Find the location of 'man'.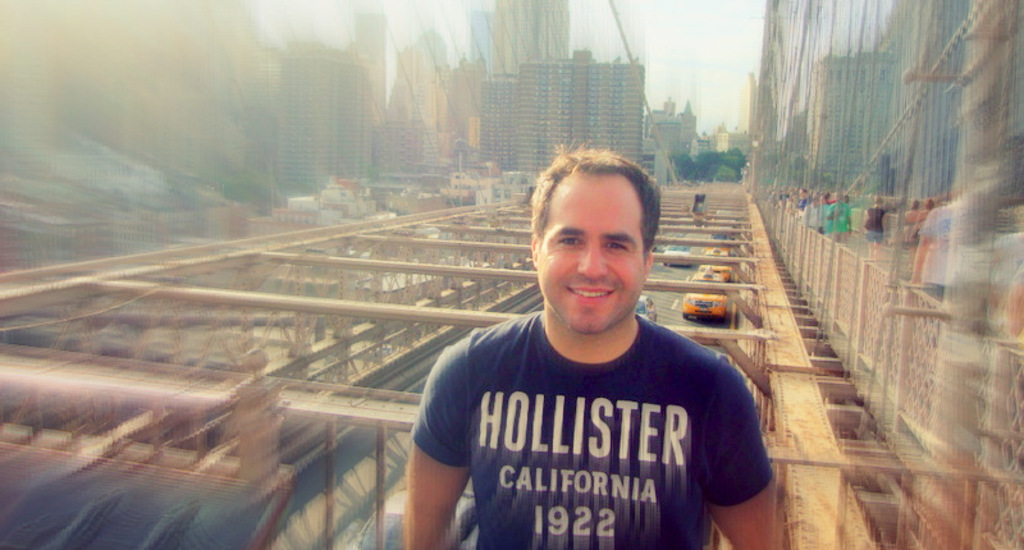
Location: bbox=[823, 191, 852, 240].
